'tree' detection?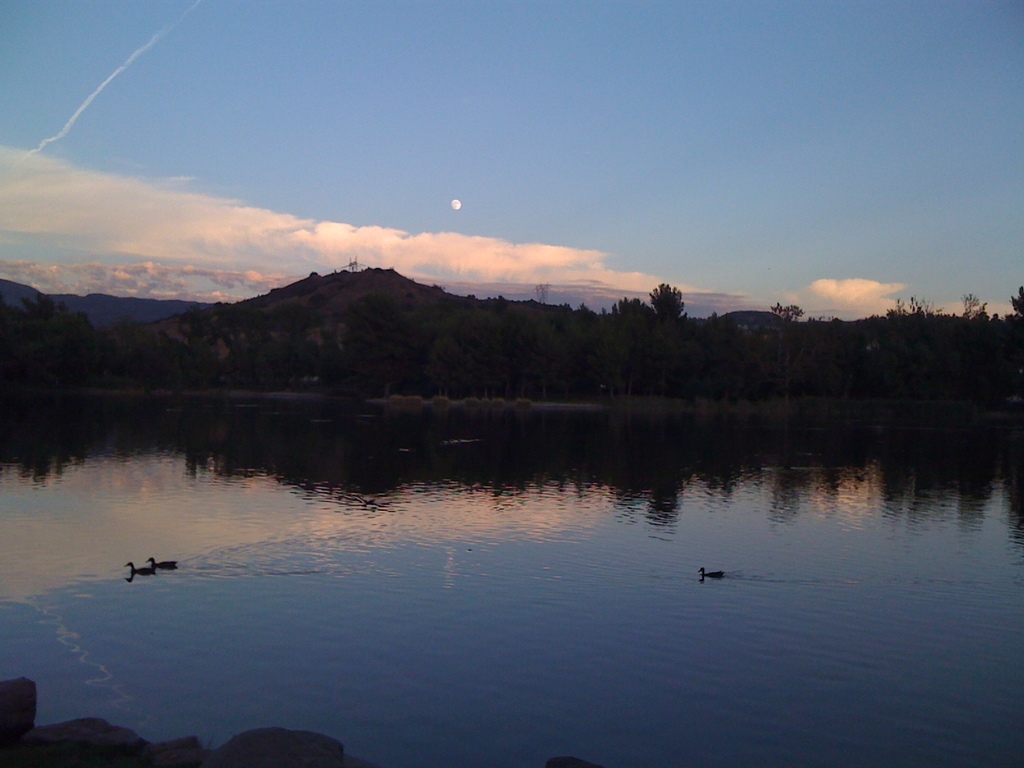
BBox(648, 282, 689, 321)
